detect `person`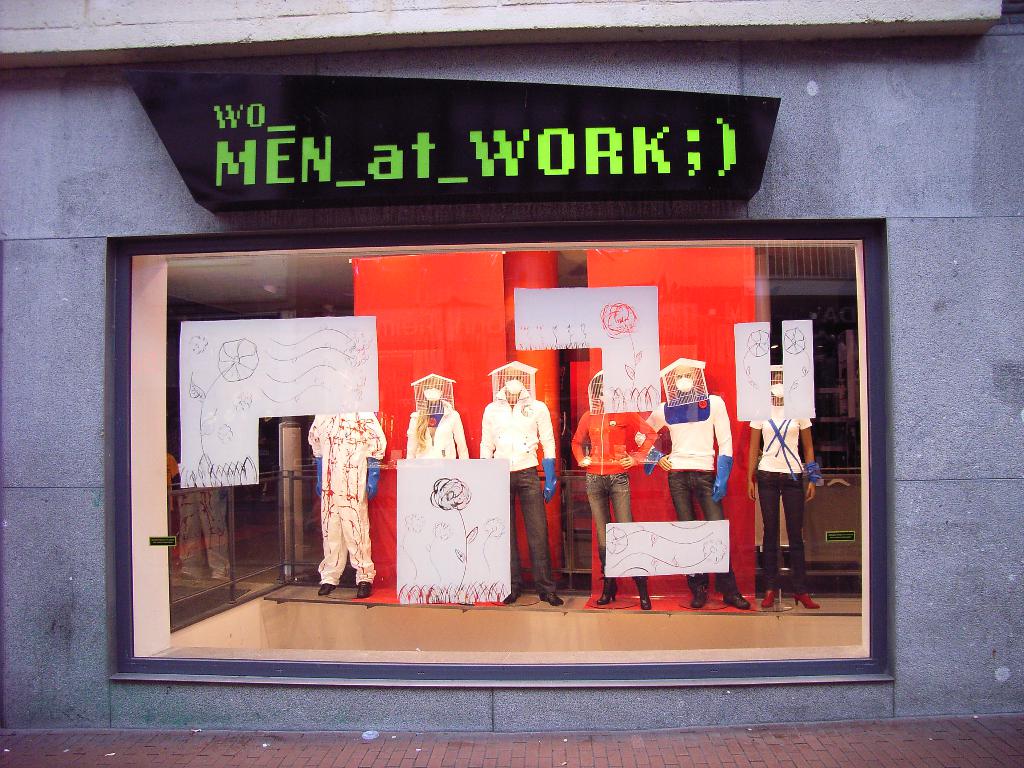
570 375 657 614
